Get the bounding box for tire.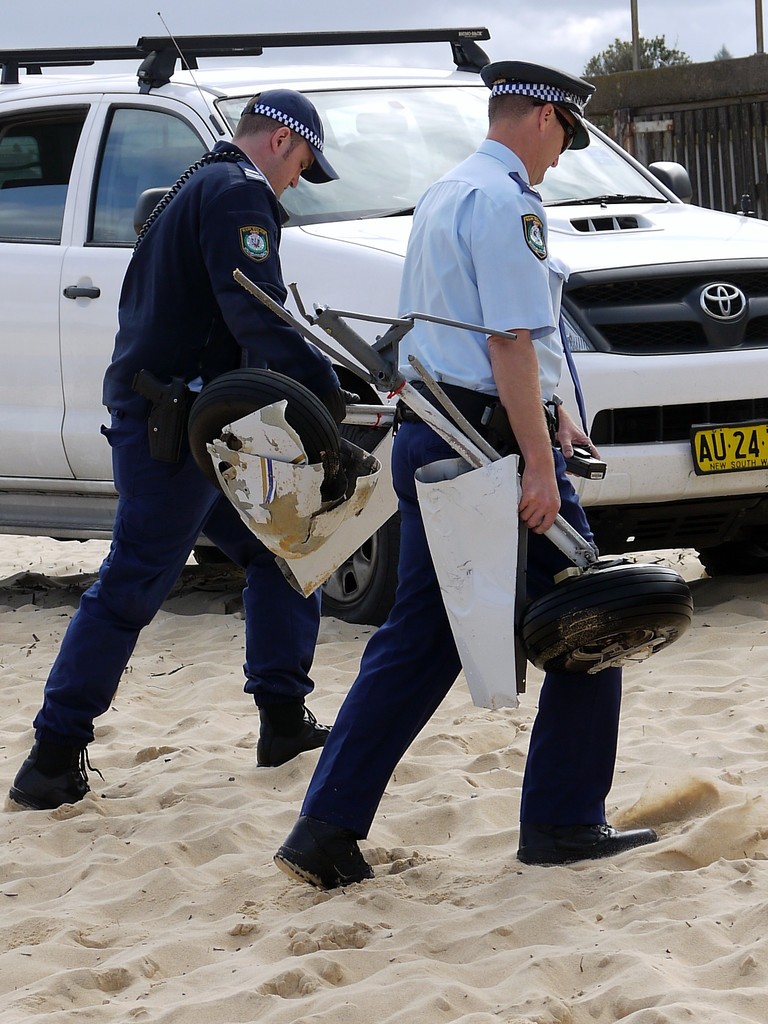
box=[698, 542, 766, 584].
